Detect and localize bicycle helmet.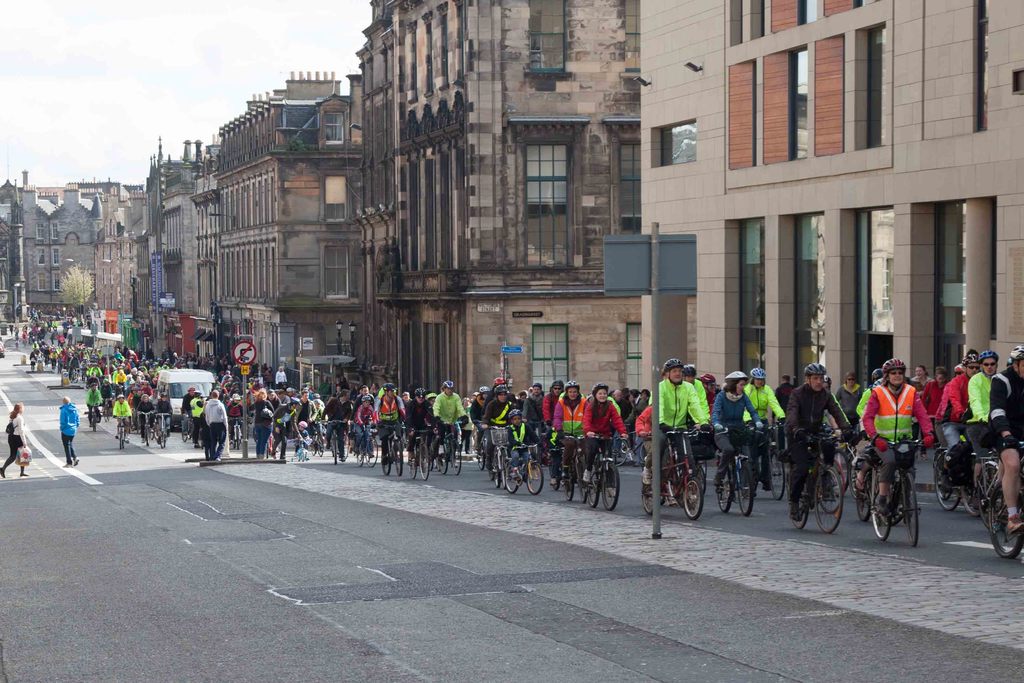
Localized at [564, 379, 579, 388].
